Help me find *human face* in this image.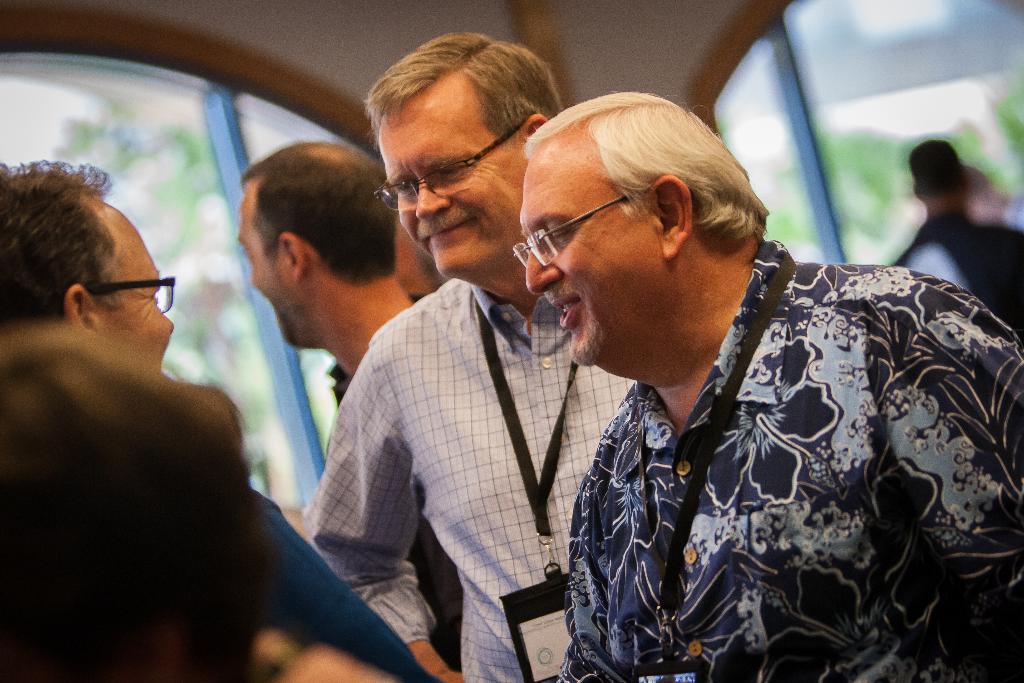
Found it: (x1=103, y1=204, x2=175, y2=363).
